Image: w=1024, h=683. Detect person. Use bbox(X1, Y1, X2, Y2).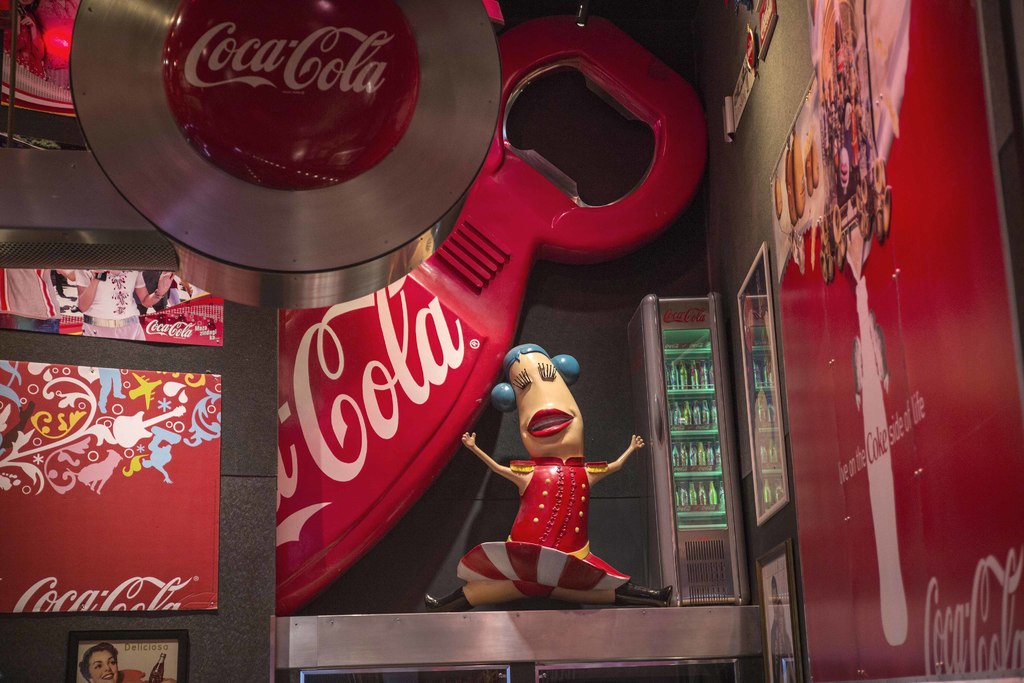
bbox(0, 270, 62, 336).
